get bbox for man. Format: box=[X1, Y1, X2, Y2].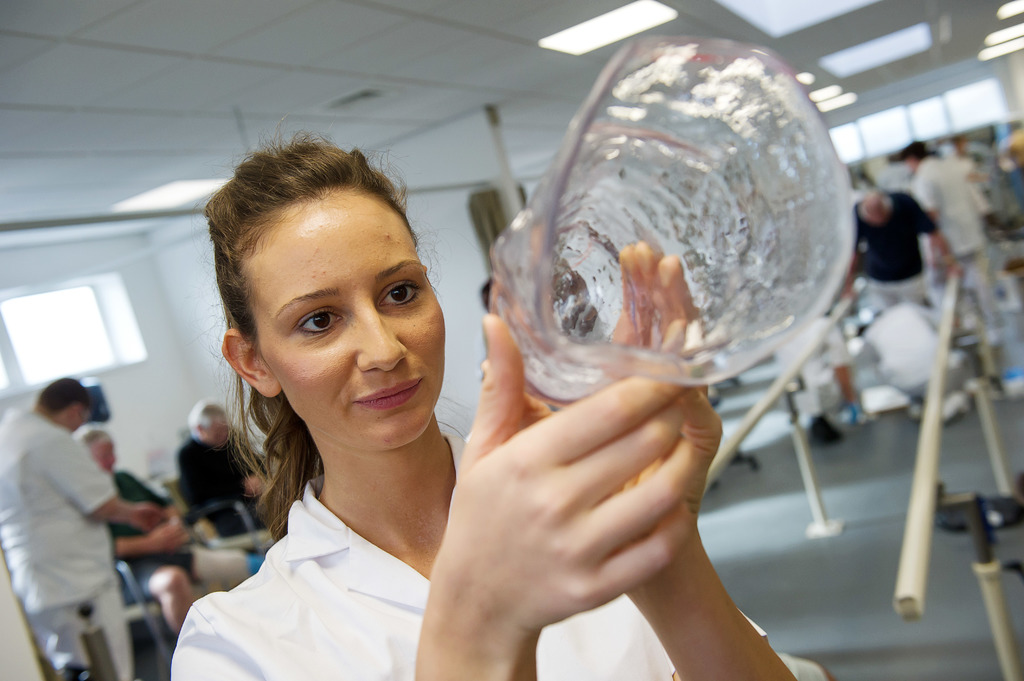
box=[892, 141, 999, 369].
